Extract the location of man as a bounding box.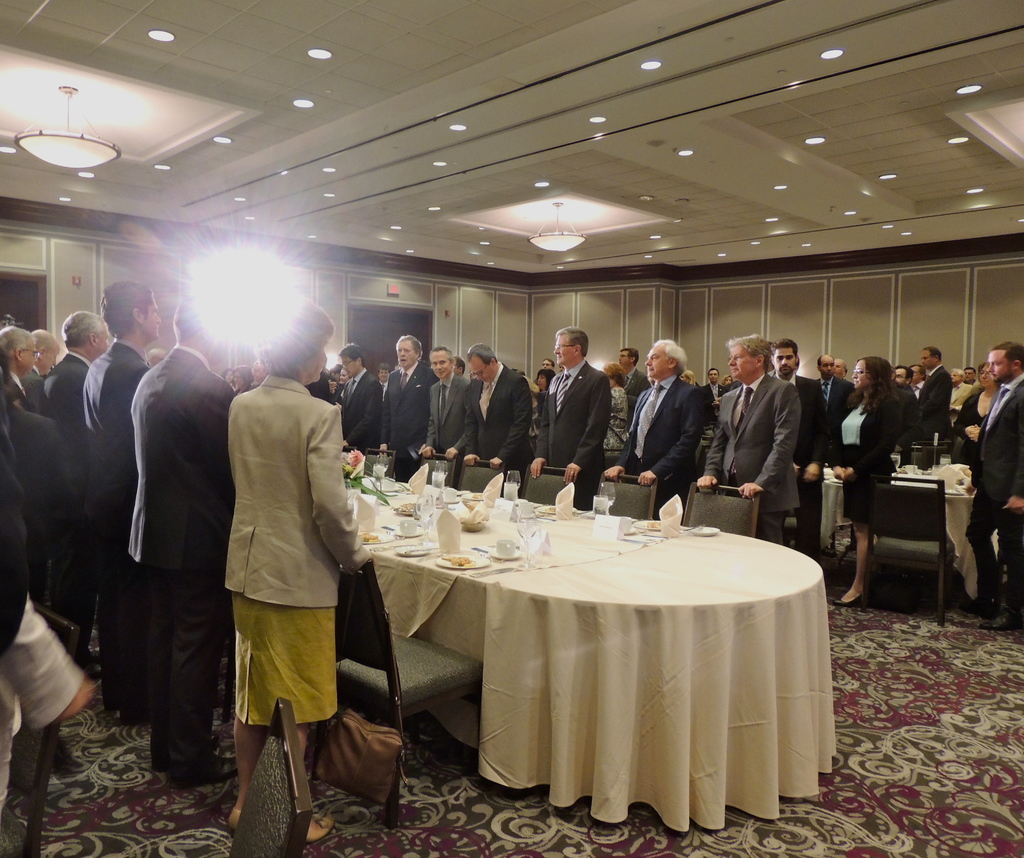
{"x1": 525, "y1": 329, "x2": 616, "y2": 511}.
